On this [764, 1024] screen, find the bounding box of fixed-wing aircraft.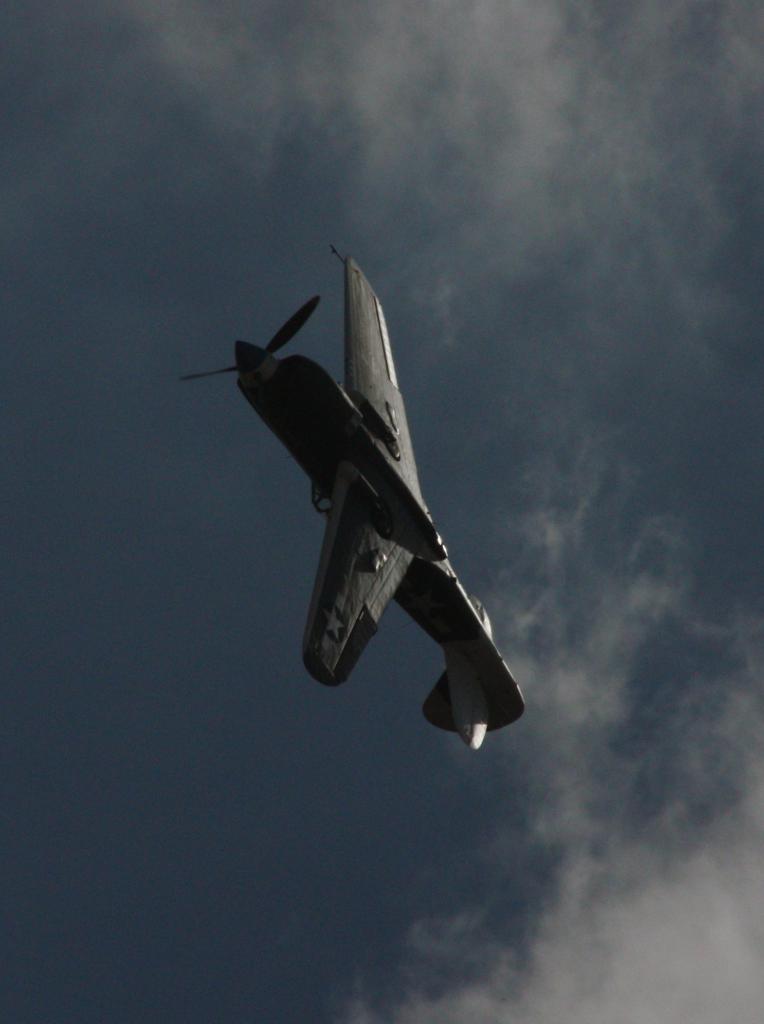
Bounding box: bbox=[181, 241, 528, 751].
